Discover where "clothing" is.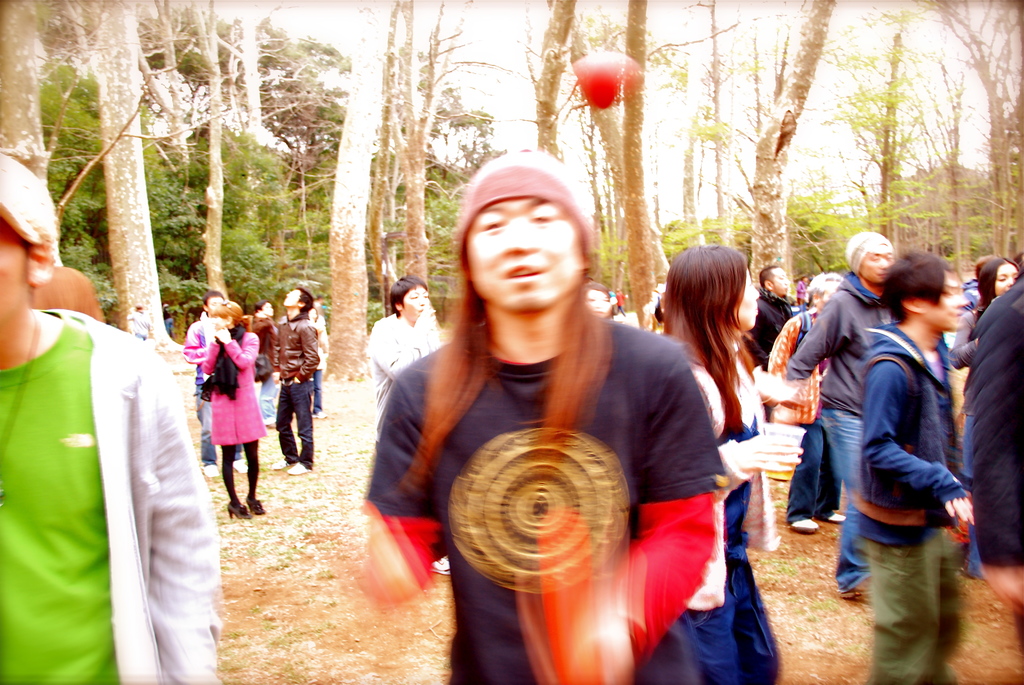
Discovered at [x1=948, y1=302, x2=977, y2=366].
